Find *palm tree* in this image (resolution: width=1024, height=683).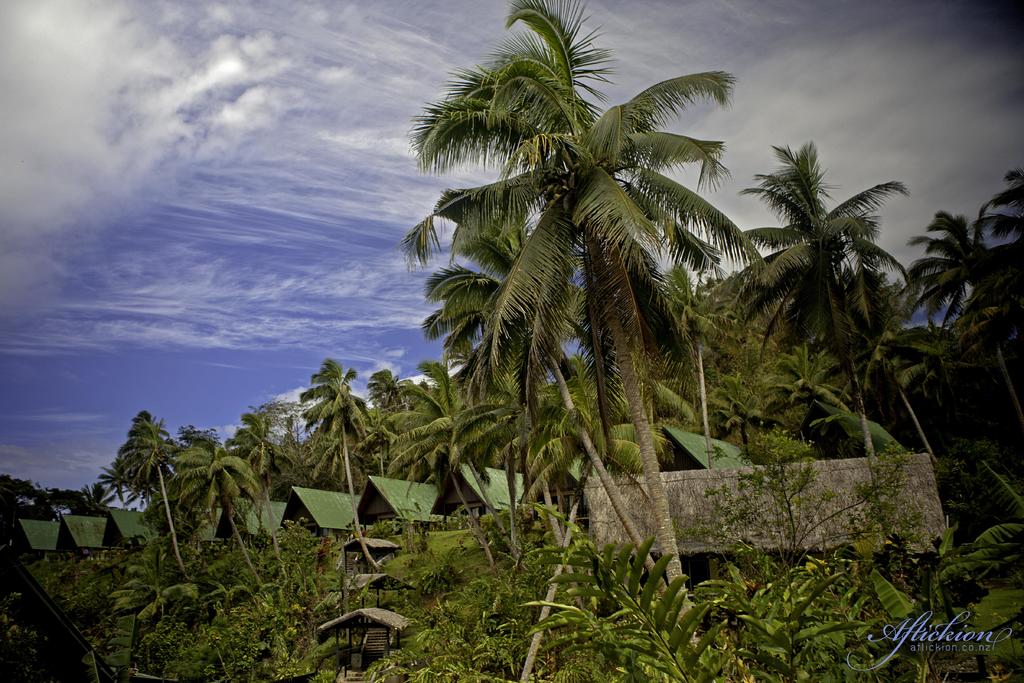
detection(382, 353, 442, 506).
